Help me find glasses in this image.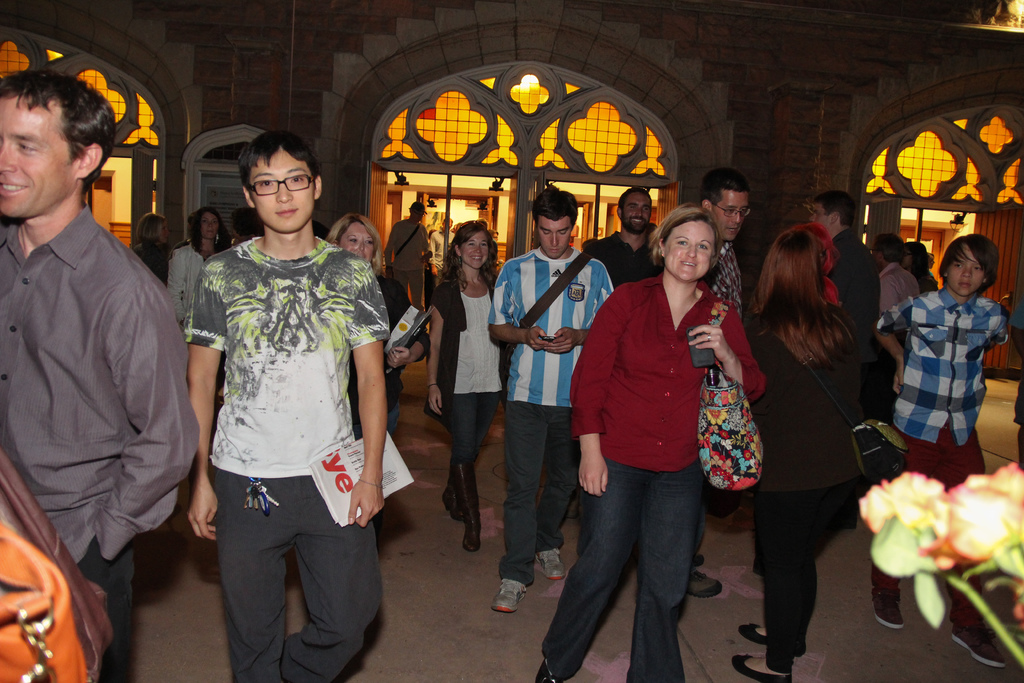
Found it: left=246, top=174, right=321, bottom=197.
